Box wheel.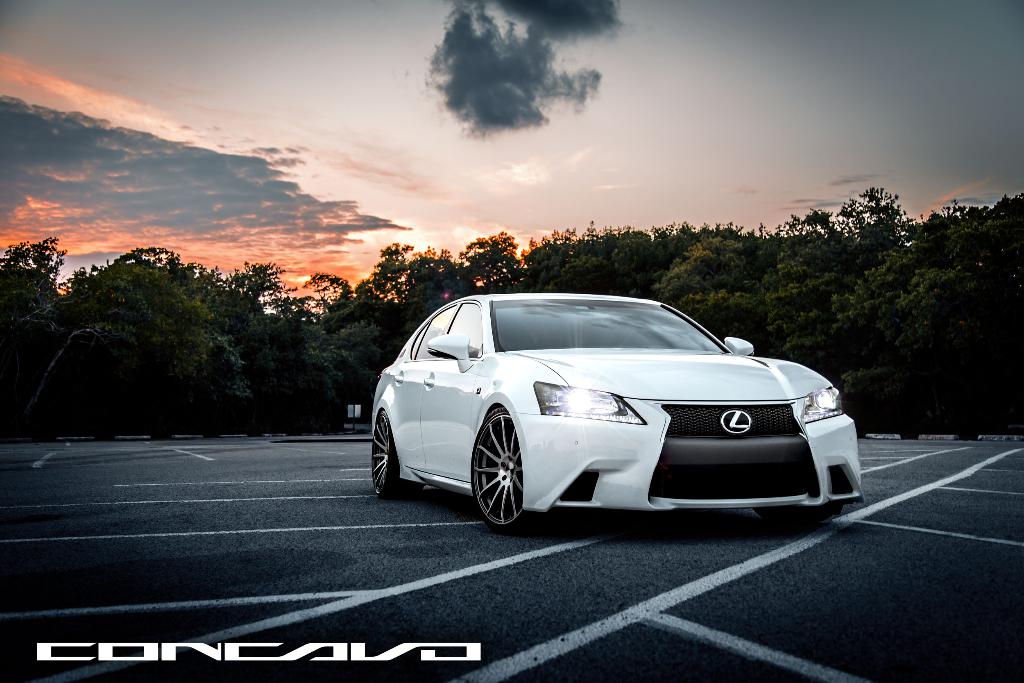
(left=371, top=410, right=417, bottom=497).
